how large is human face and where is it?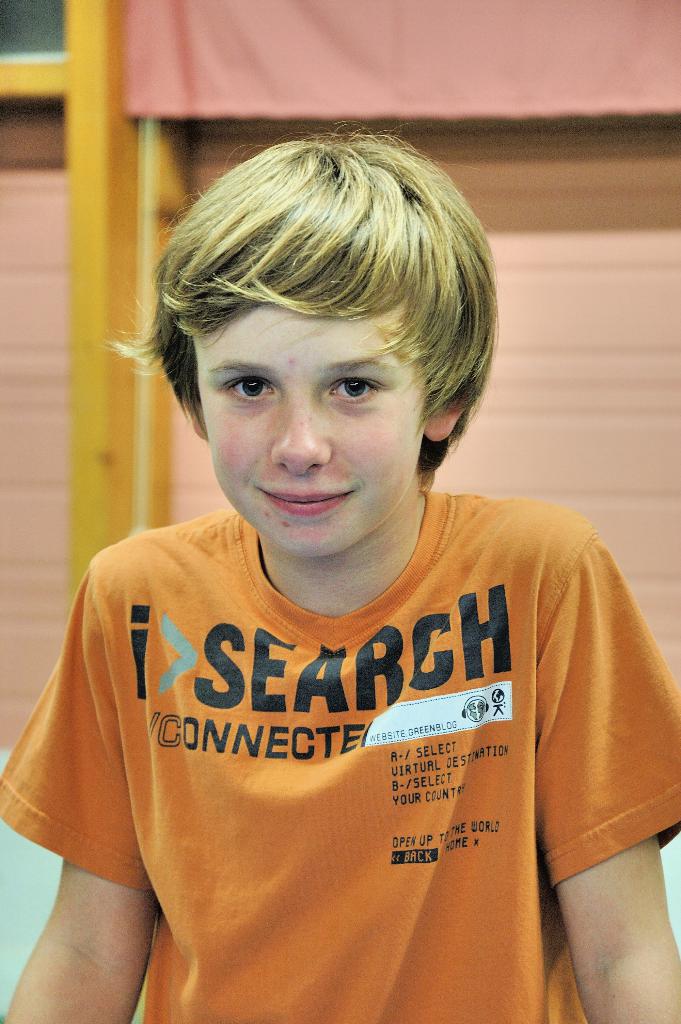
Bounding box: 179,294,424,560.
